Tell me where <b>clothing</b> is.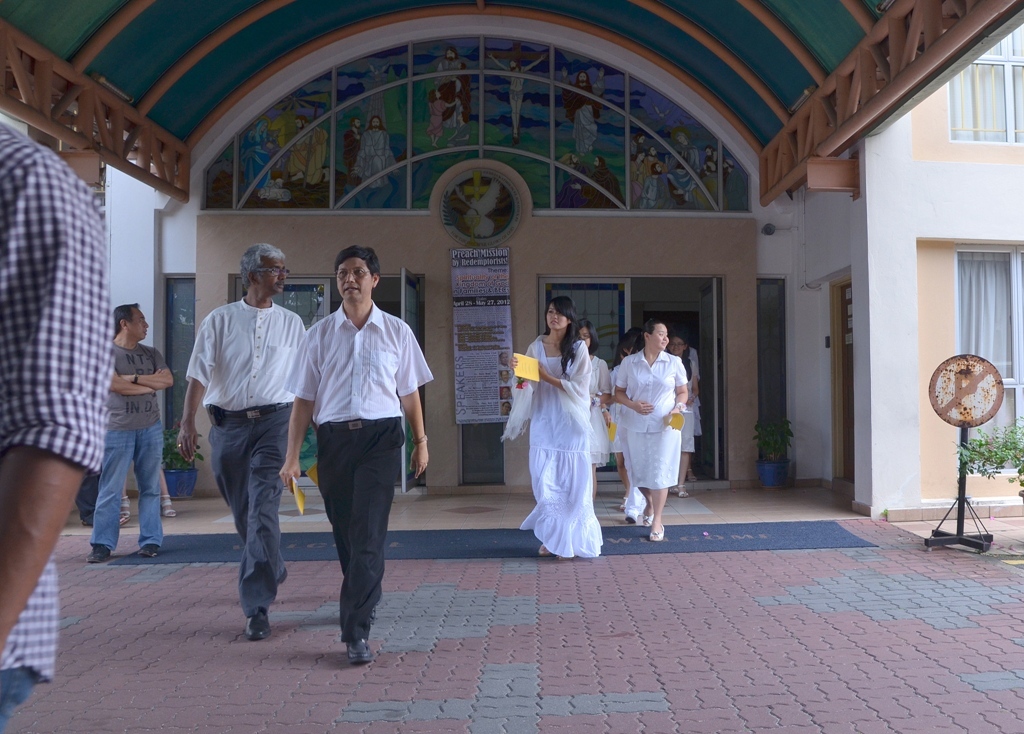
<b>clothing</b> is at box=[508, 85, 526, 105].
